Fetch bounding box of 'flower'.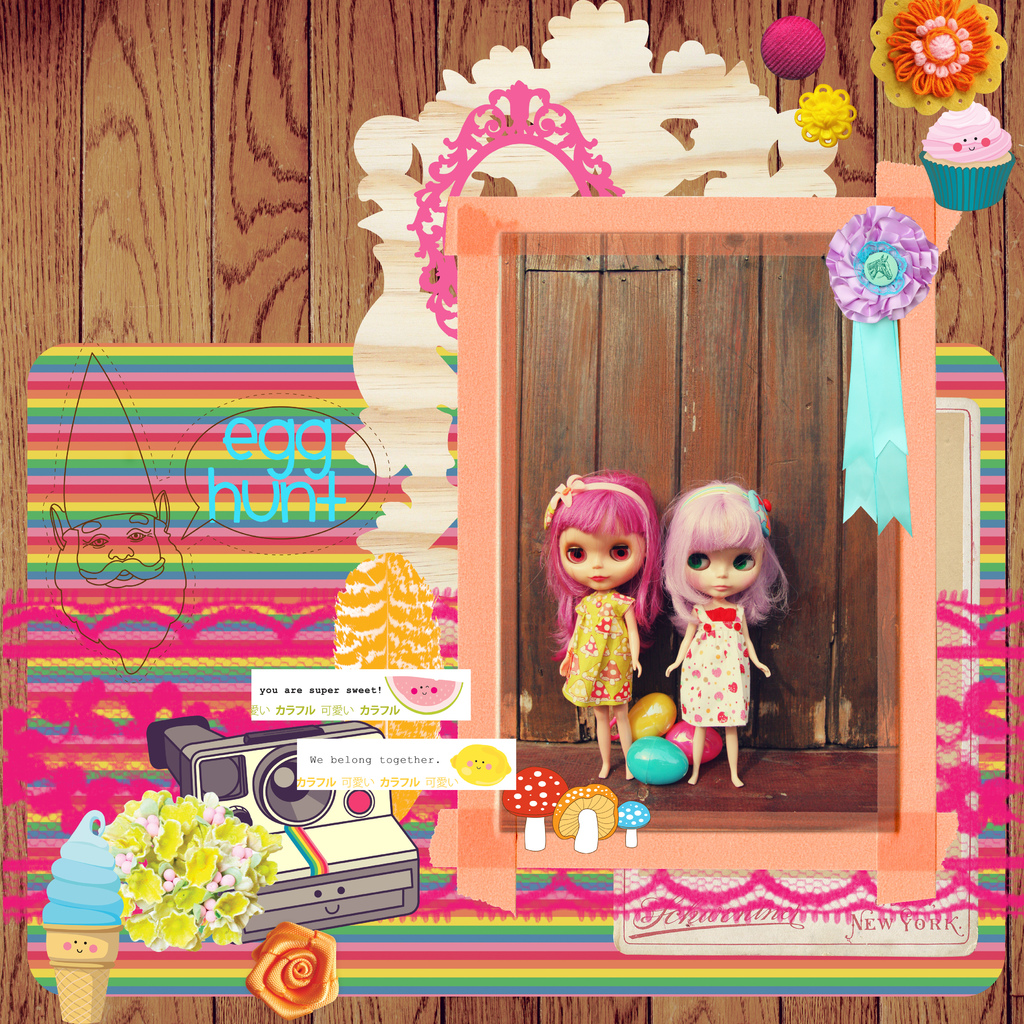
Bbox: [796, 82, 858, 152].
